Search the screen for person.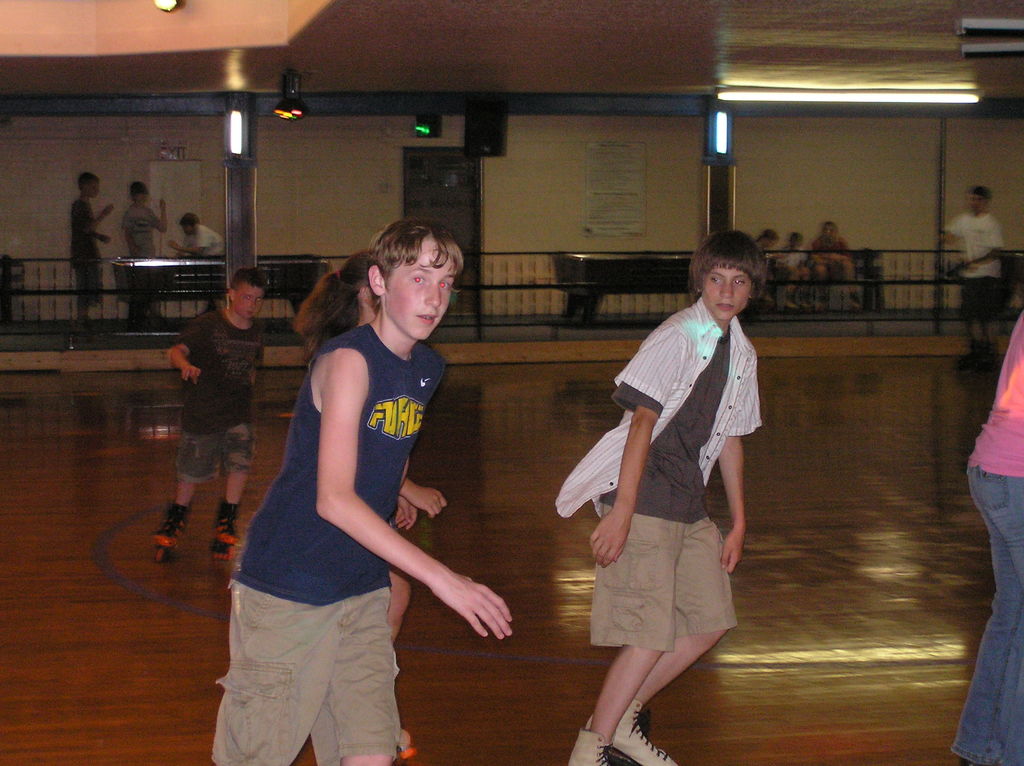
Found at 217 210 522 765.
